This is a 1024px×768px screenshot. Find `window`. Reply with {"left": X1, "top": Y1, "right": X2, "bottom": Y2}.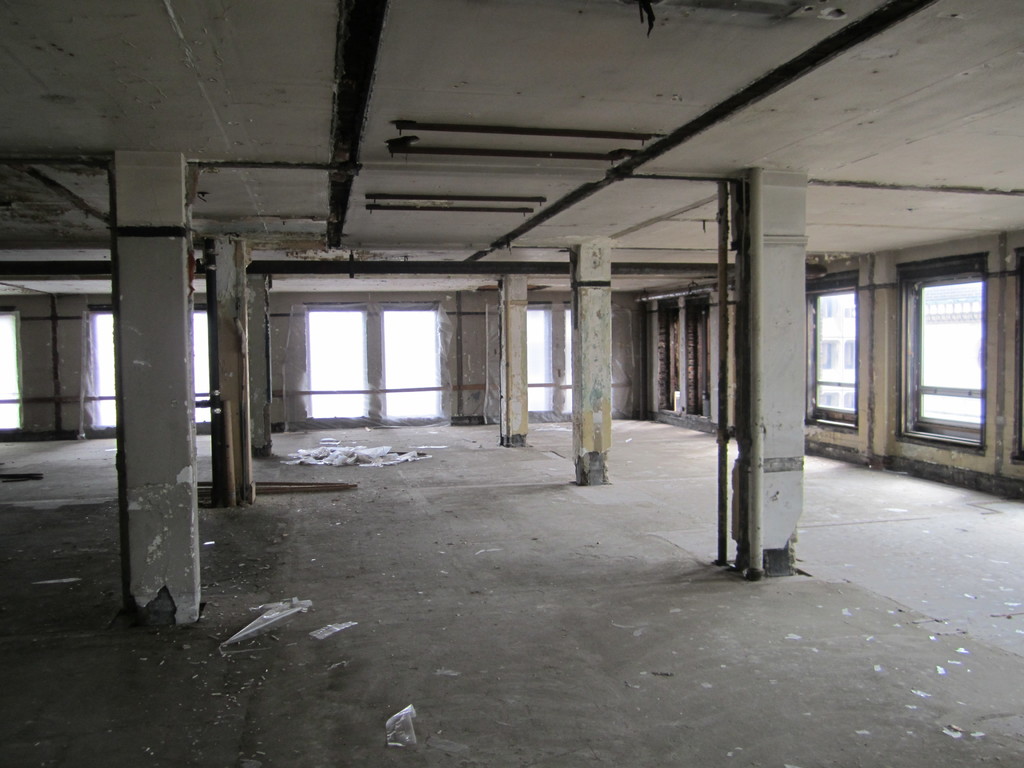
{"left": 187, "top": 303, "right": 212, "bottom": 428}.
